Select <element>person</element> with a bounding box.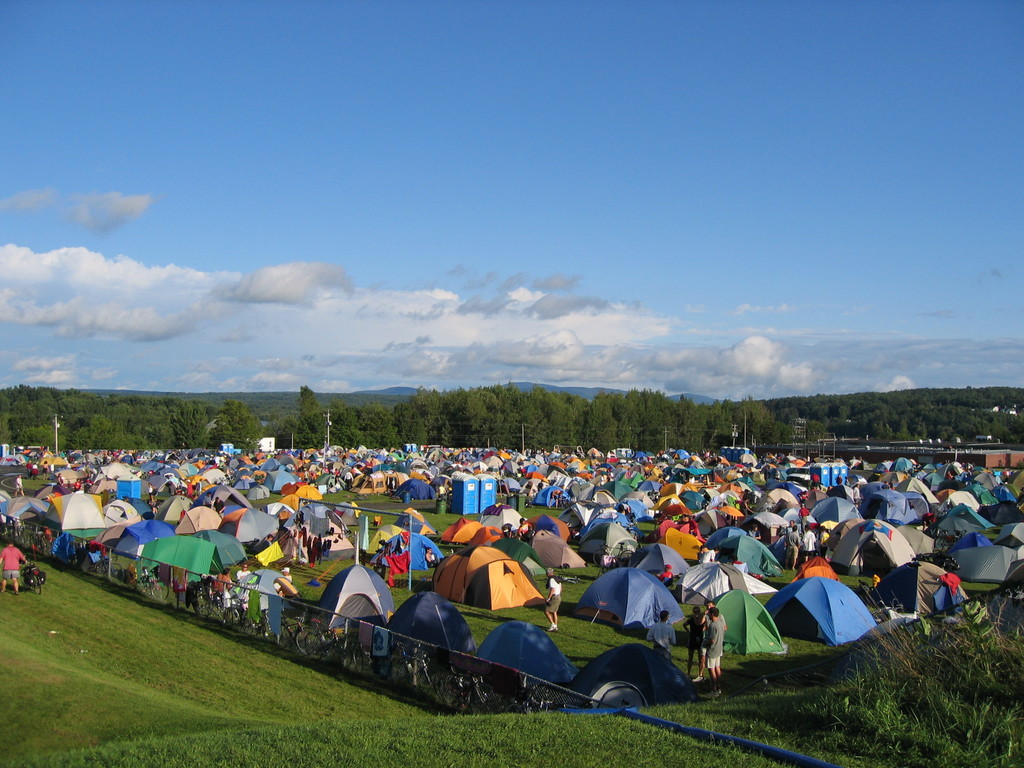
select_region(868, 572, 882, 589).
